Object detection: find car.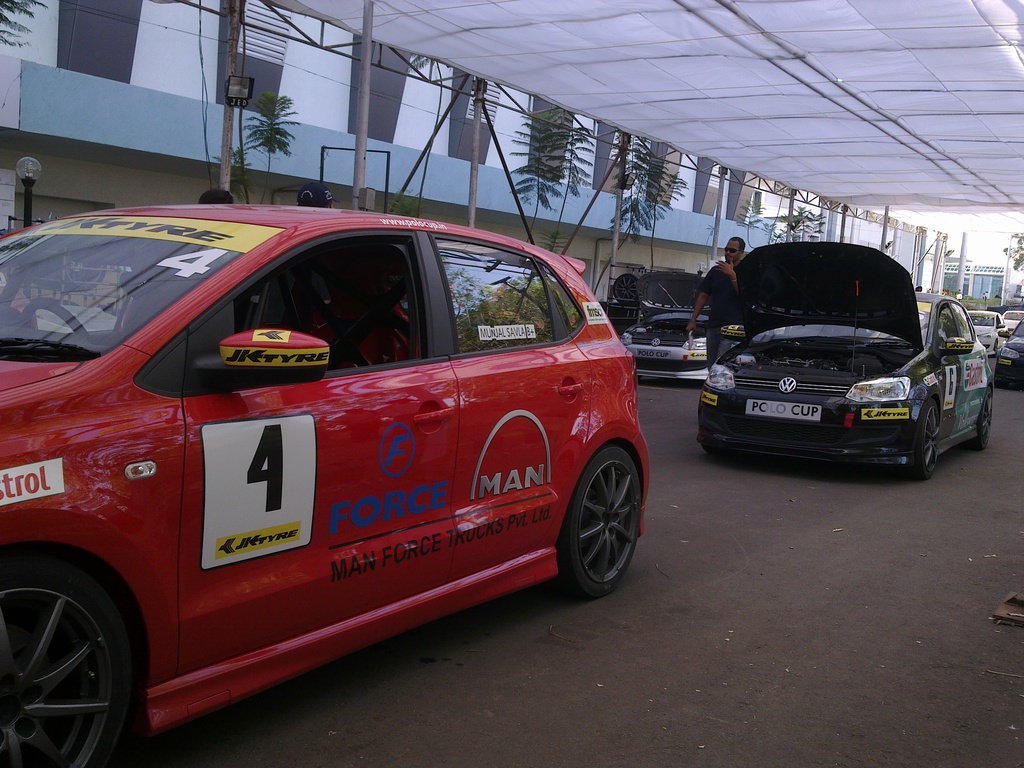
(1003,310,1023,334).
